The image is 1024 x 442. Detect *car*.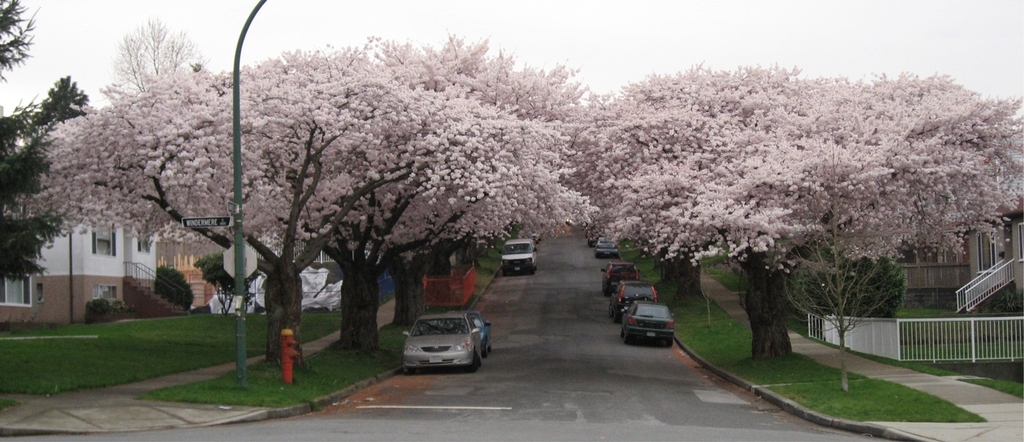
Detection: crop(601, 261, 640, 293).
